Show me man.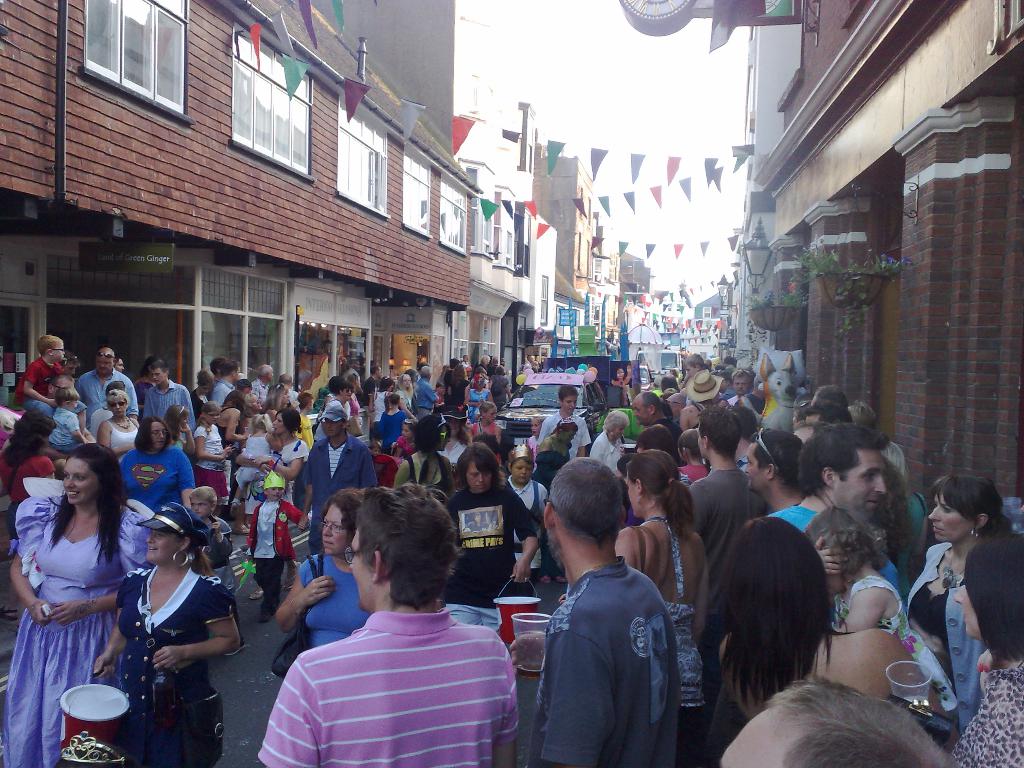
man is here: 743 427 804 513.
